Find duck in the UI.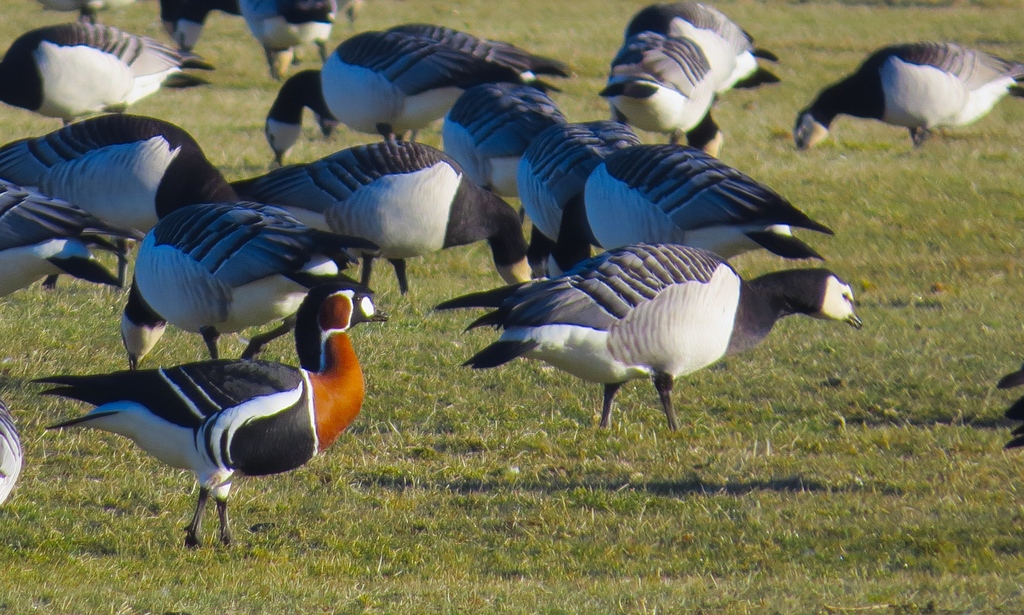
UI element at pyautogui.locateOnScreen(789, 37, 1022, 147).
